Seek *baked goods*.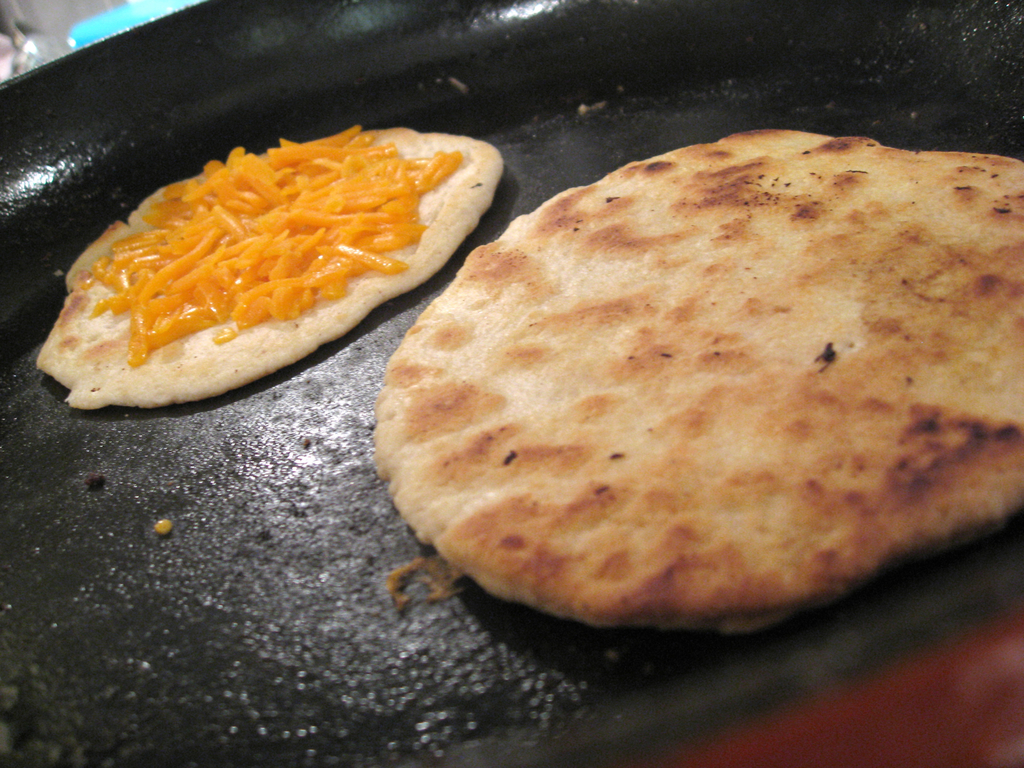
bbox=[33, 124, 505, 406].
